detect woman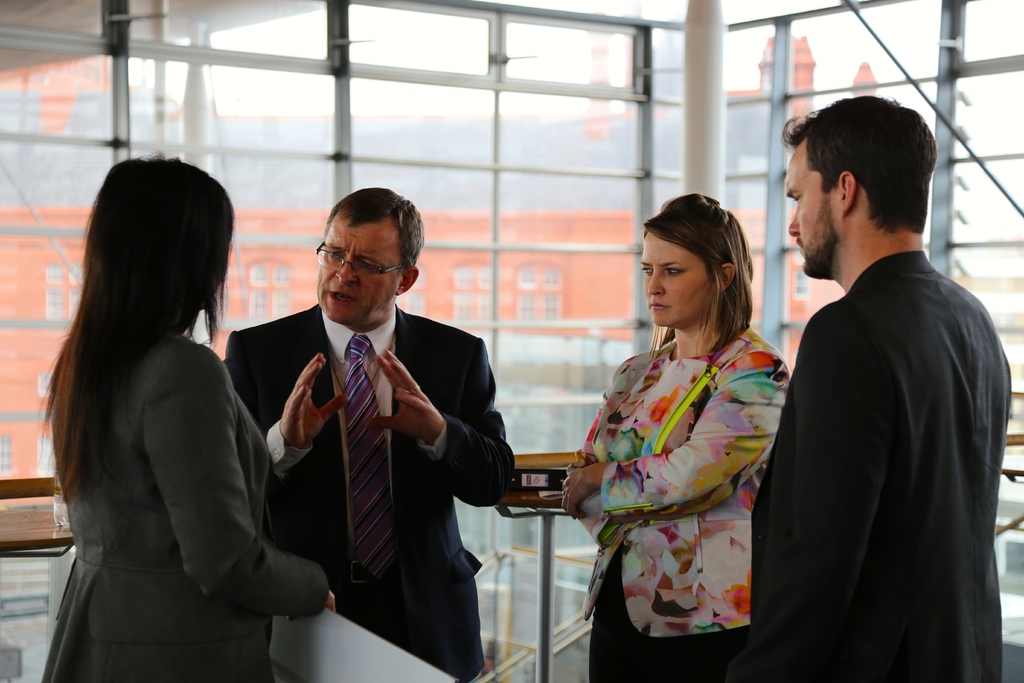
rect(36, 161, 346, 682)
